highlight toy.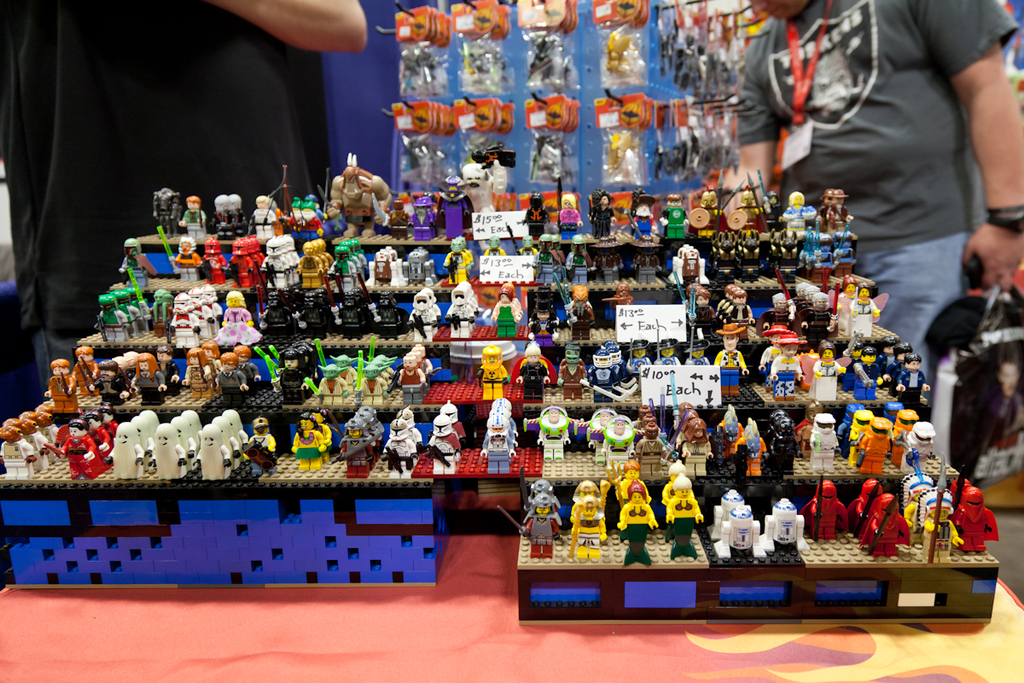
Highlighted region: box(156, 226, 203, 282).
